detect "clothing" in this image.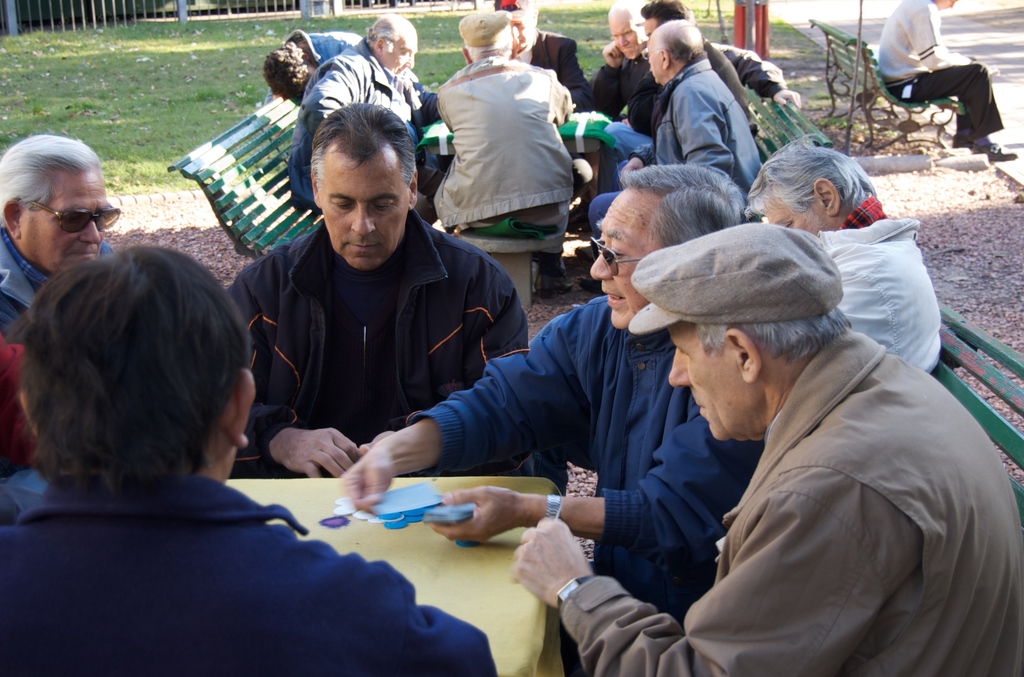
Detection: l=0, t=461, r=504, b=676.
